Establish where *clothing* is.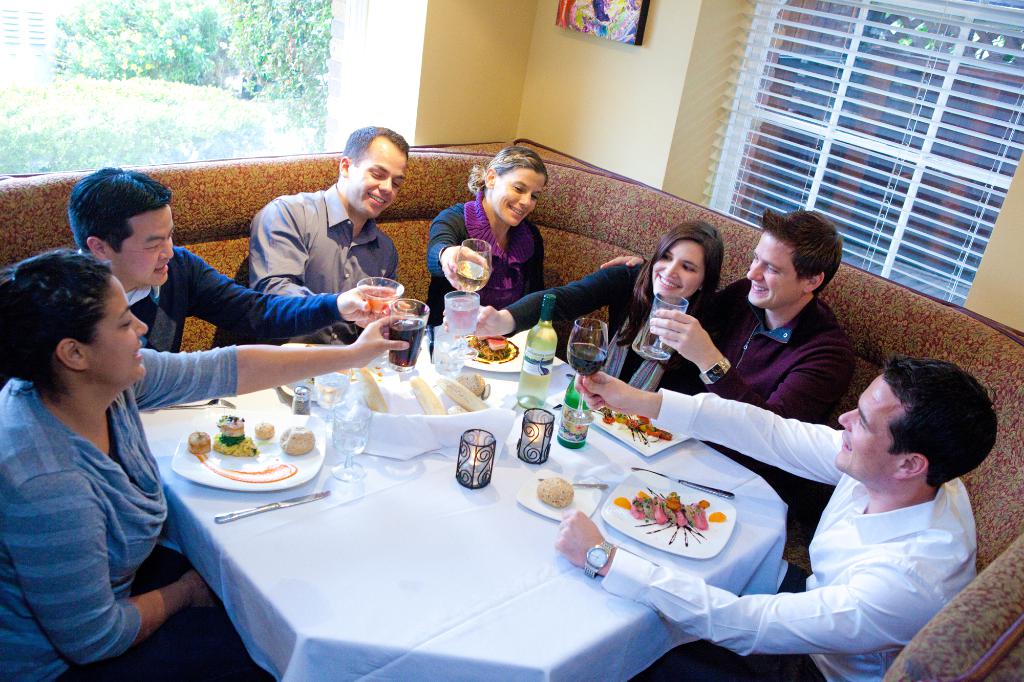
Established at [left=553, top=266, right=701, bottom=393].
